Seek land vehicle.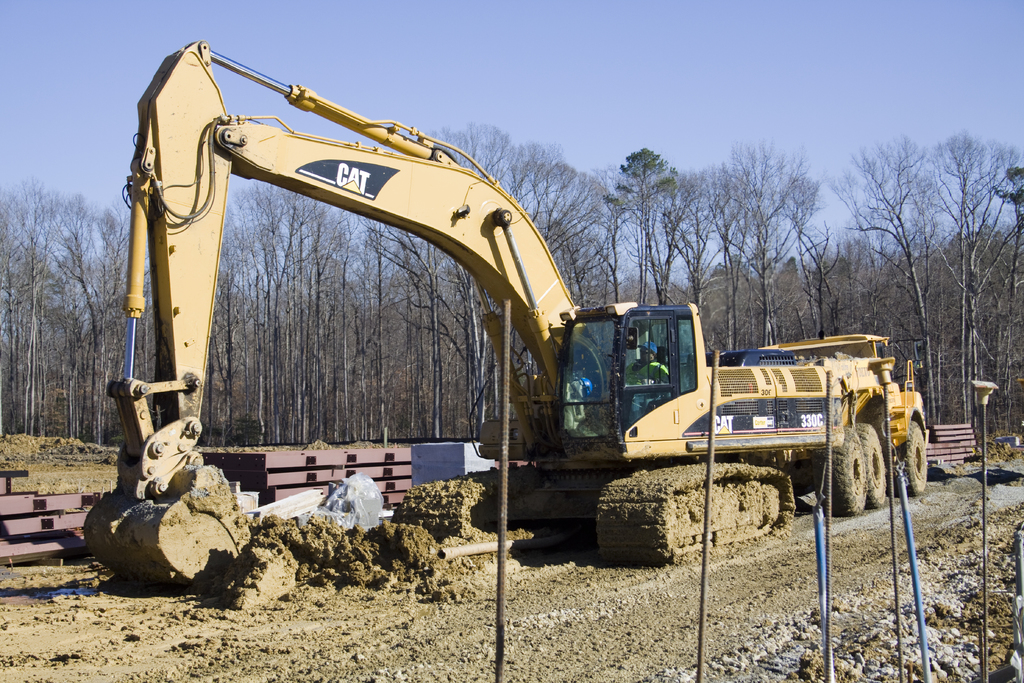
Rect(761, 333, 929, 518).
